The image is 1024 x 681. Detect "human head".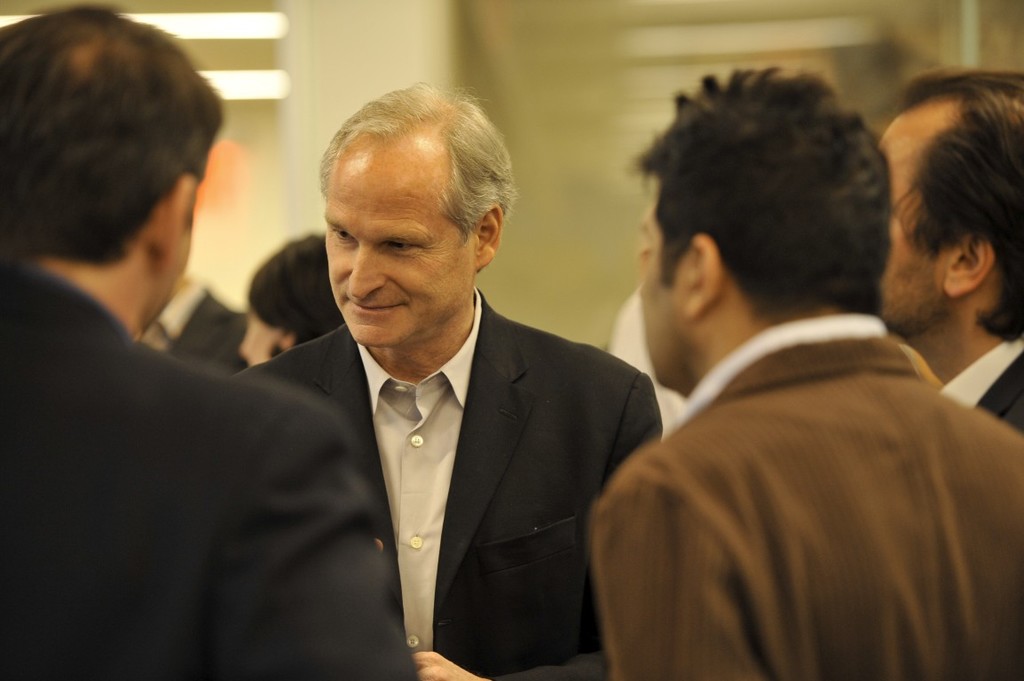
Detection: 879 70 1023 345.
